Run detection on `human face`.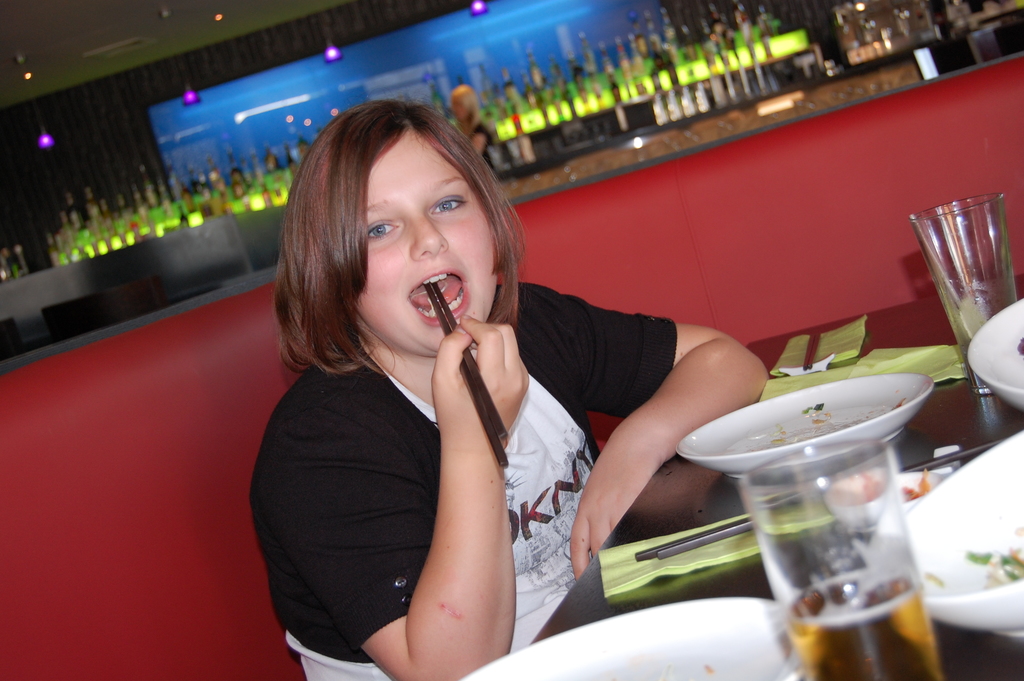
Result: crop(342, 116, 497, 355).
